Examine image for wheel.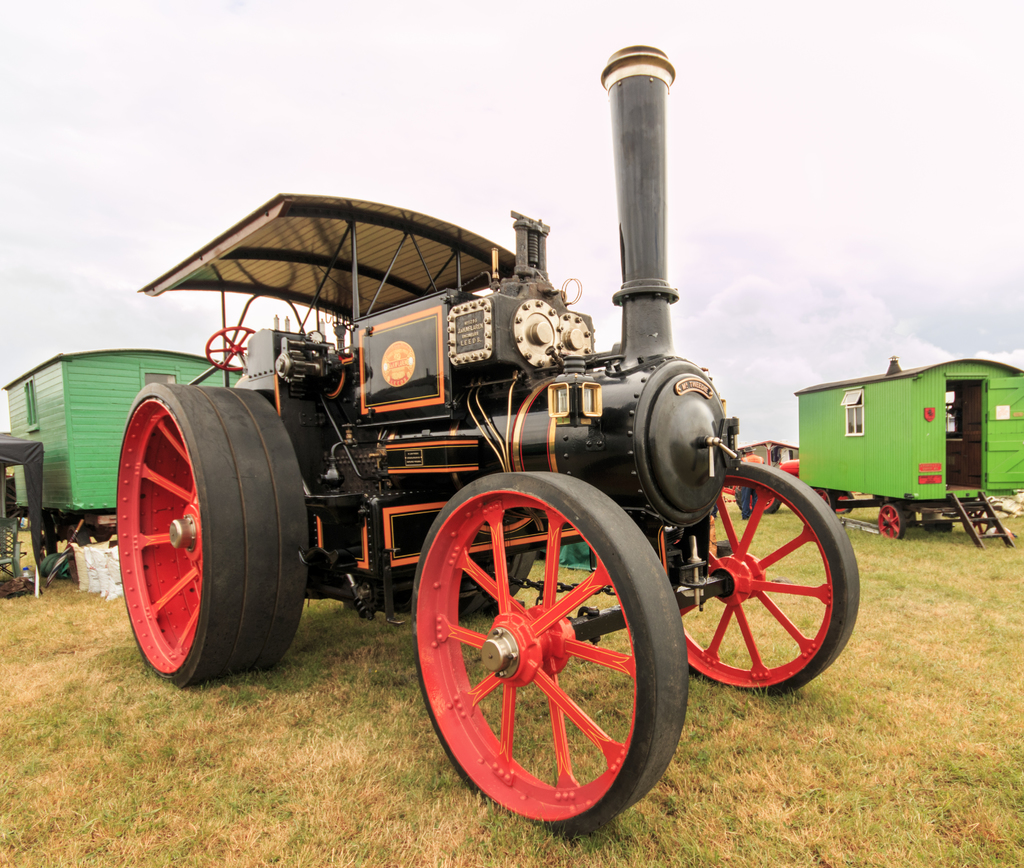
Examination result: 206,325,253,373.
